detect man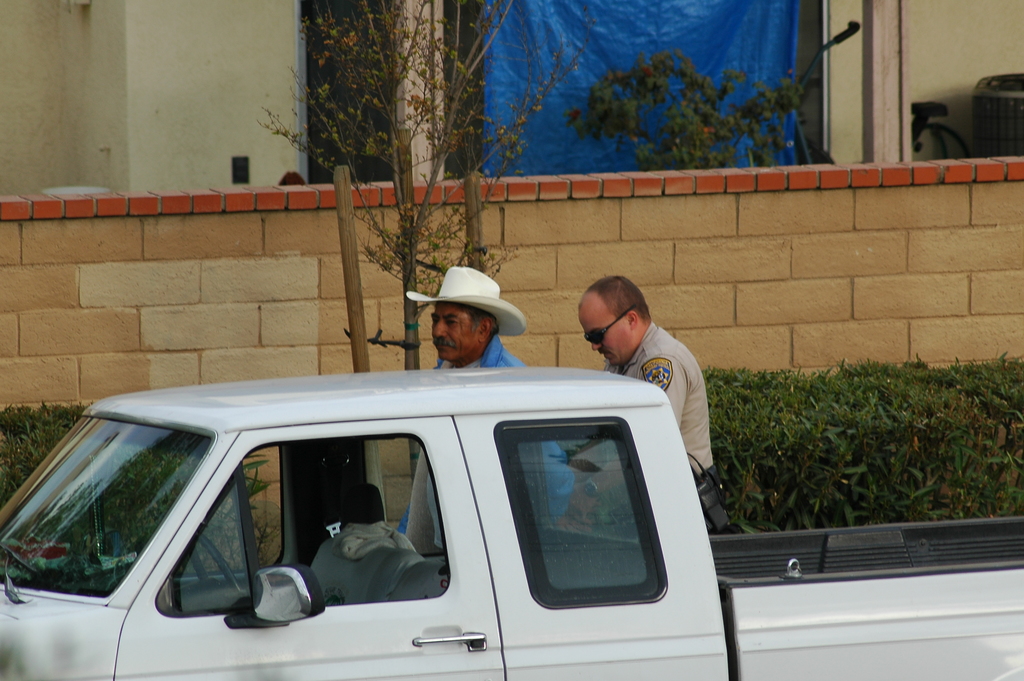
559,276,712,529
